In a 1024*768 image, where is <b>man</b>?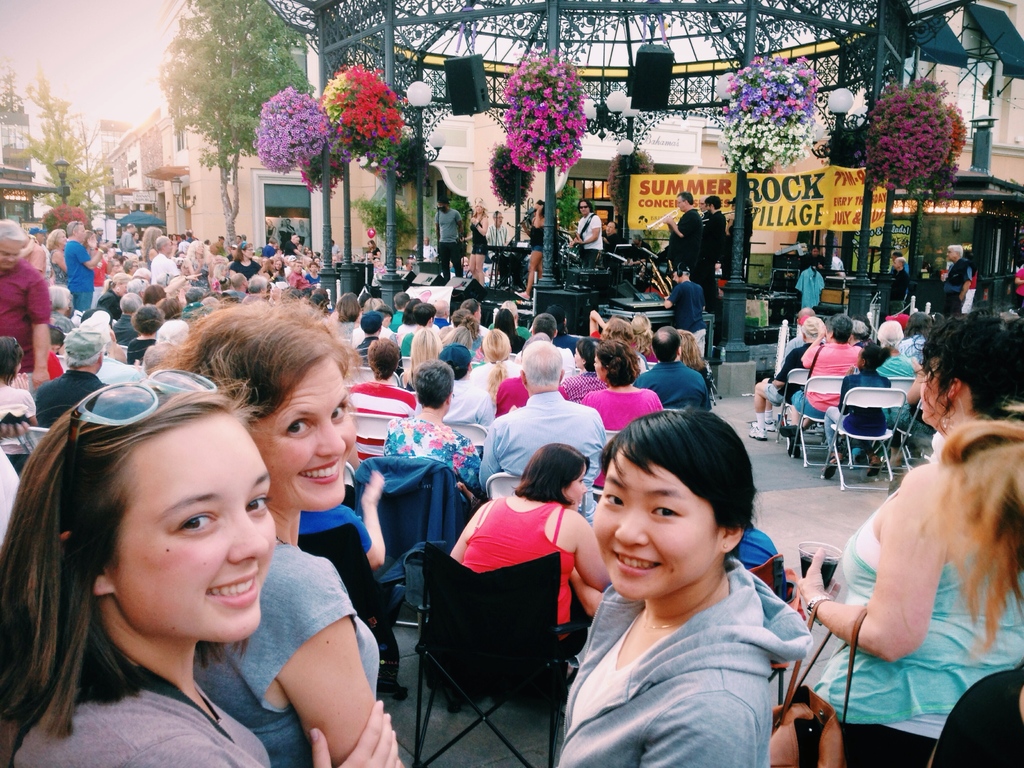
detection(111, 295, 146, 345).
